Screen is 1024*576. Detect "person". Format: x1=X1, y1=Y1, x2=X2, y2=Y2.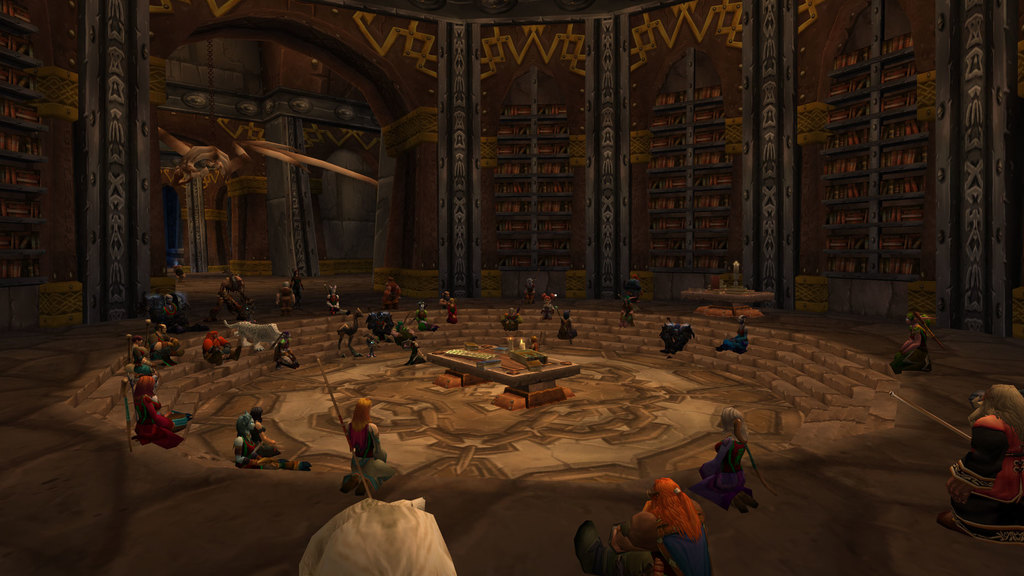
x1=130, y1=373, x2=181, y2=445.
